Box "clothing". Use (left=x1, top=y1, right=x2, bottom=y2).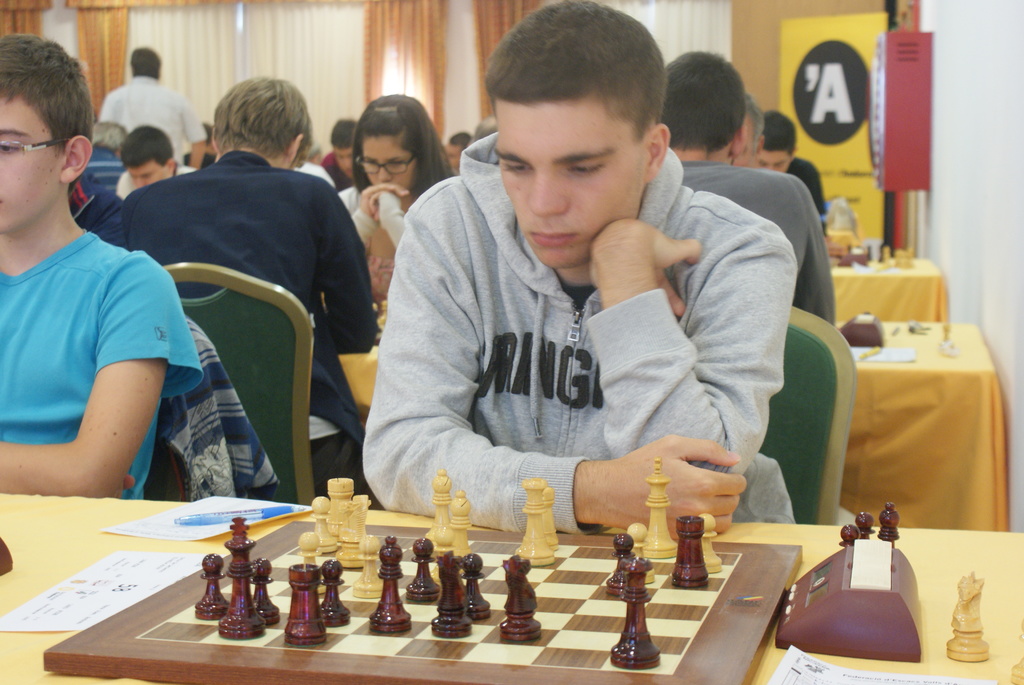
(left=783, top=154, right=824, bottom=235).
